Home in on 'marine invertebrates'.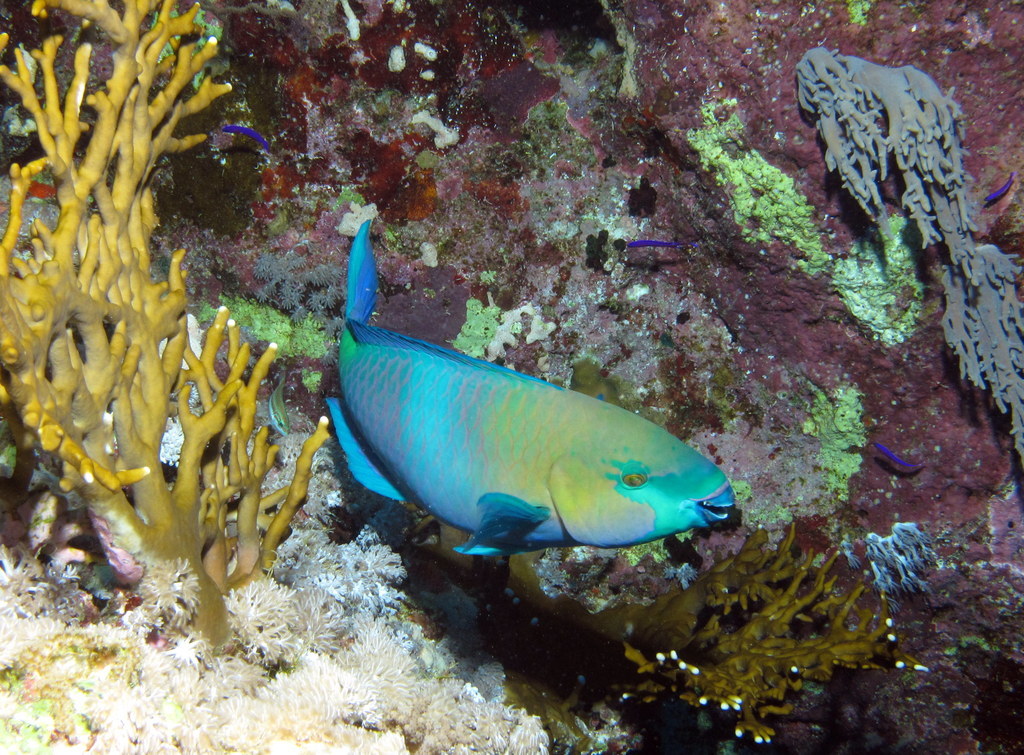
Homed in at (789, 25, 1023, 483).
